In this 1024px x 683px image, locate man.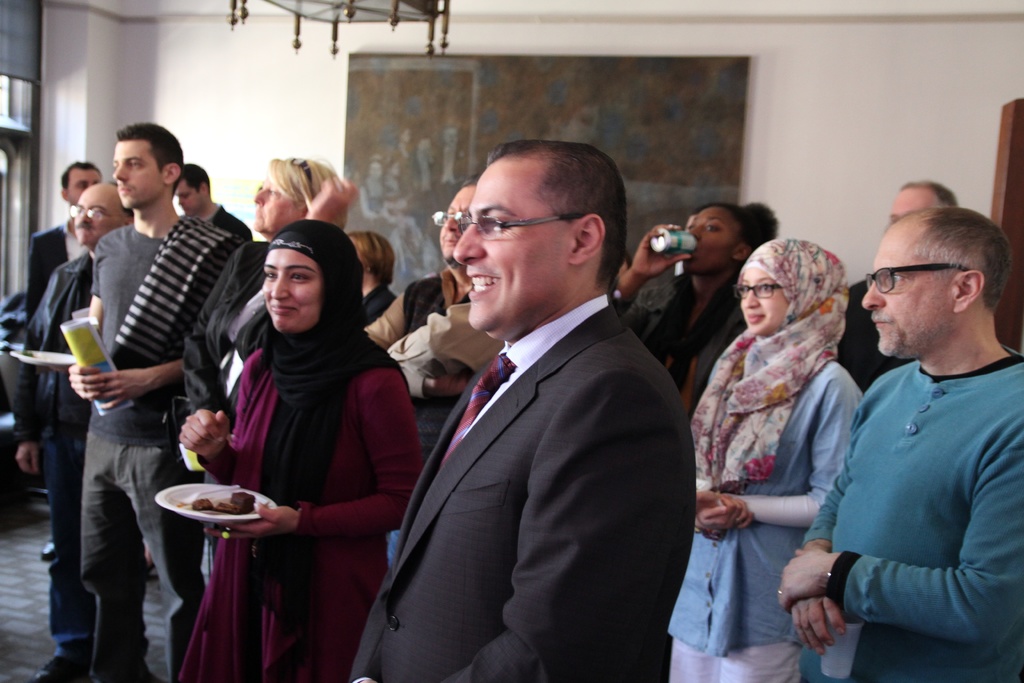
Bounding box: l=774, t=201, r=1023, b=682.
